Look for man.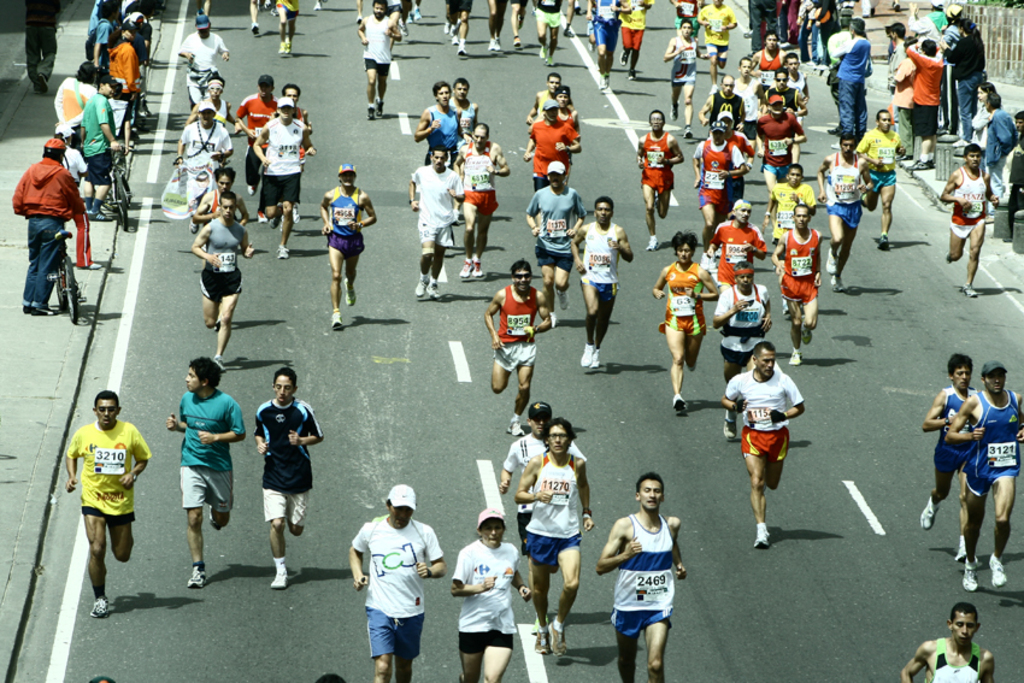
Found: l=928, t=0, r=949, b=34.
